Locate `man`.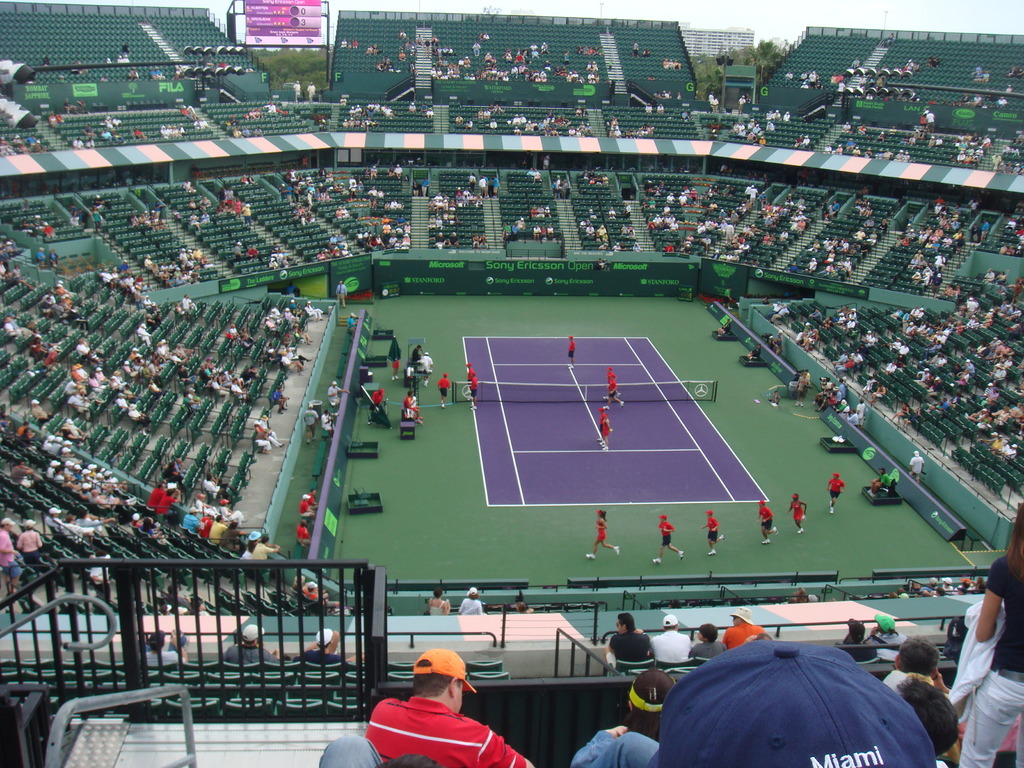
Bounding box: Rect(140, 629, 189, 665).
